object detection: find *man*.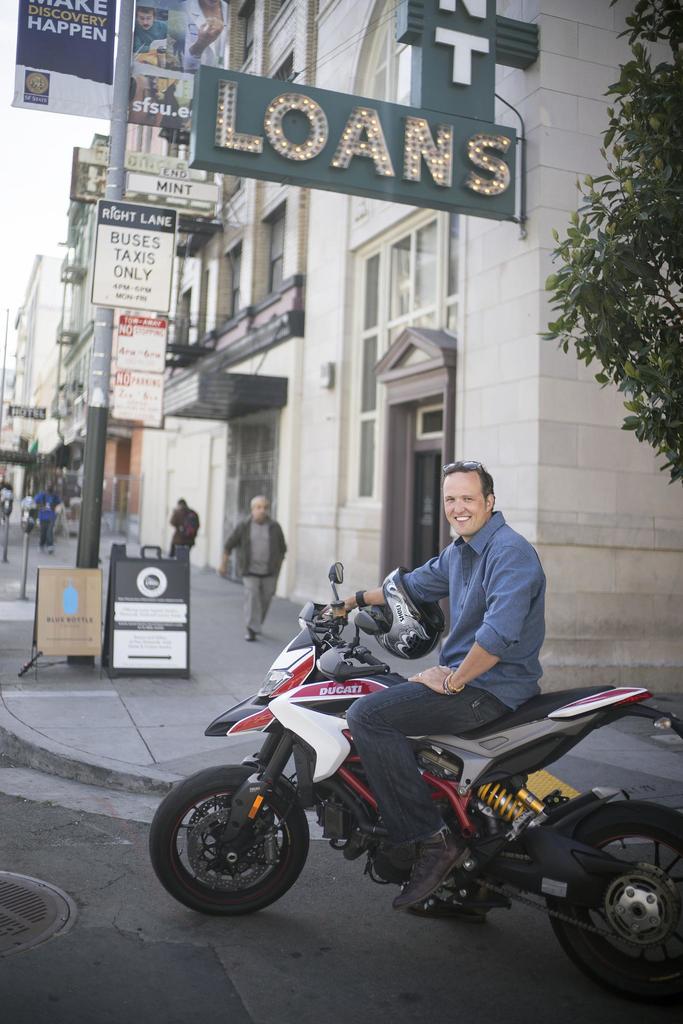
l=220, t=492, r=291, b=649.
